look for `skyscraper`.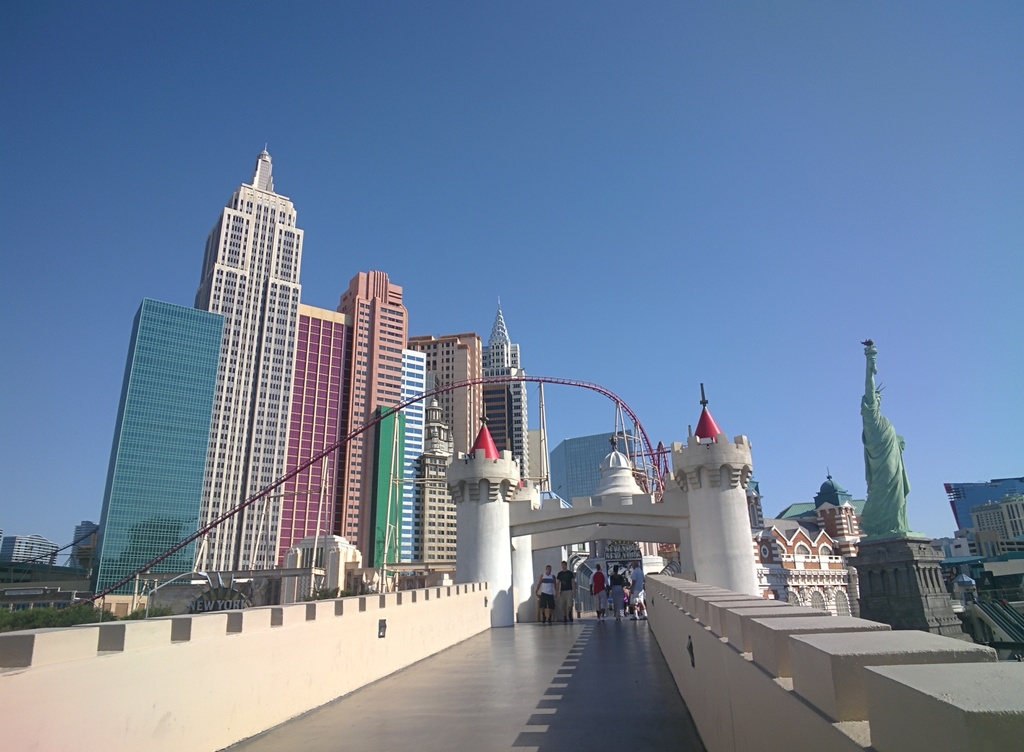
Found: crop(860, 342, 905, 536).
